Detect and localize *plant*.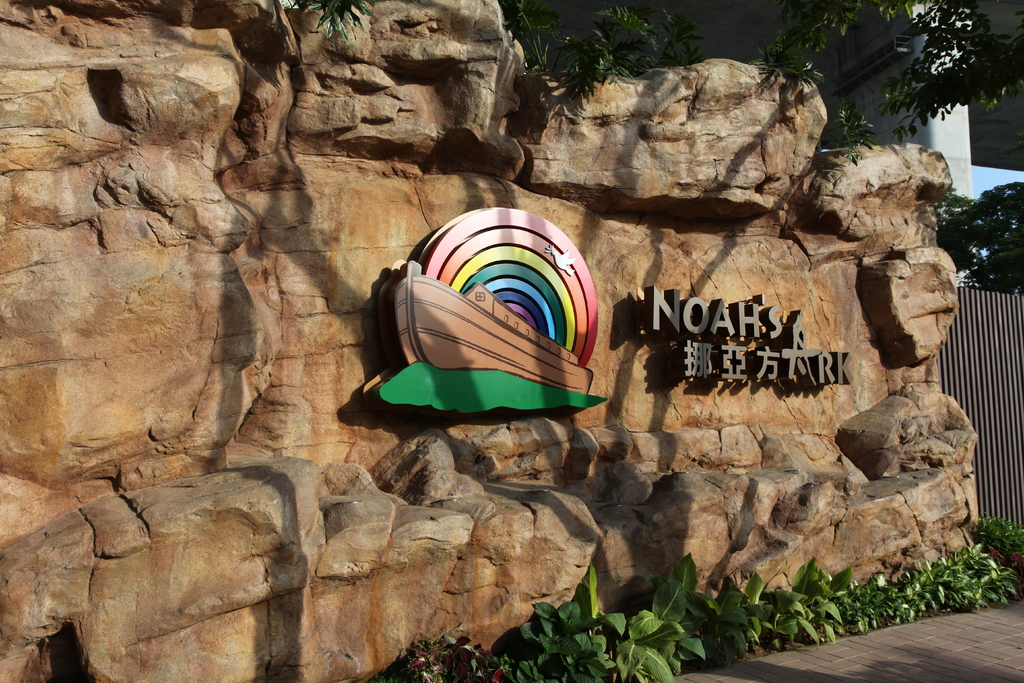
Localized at locate(374, 636, 445, 682).
